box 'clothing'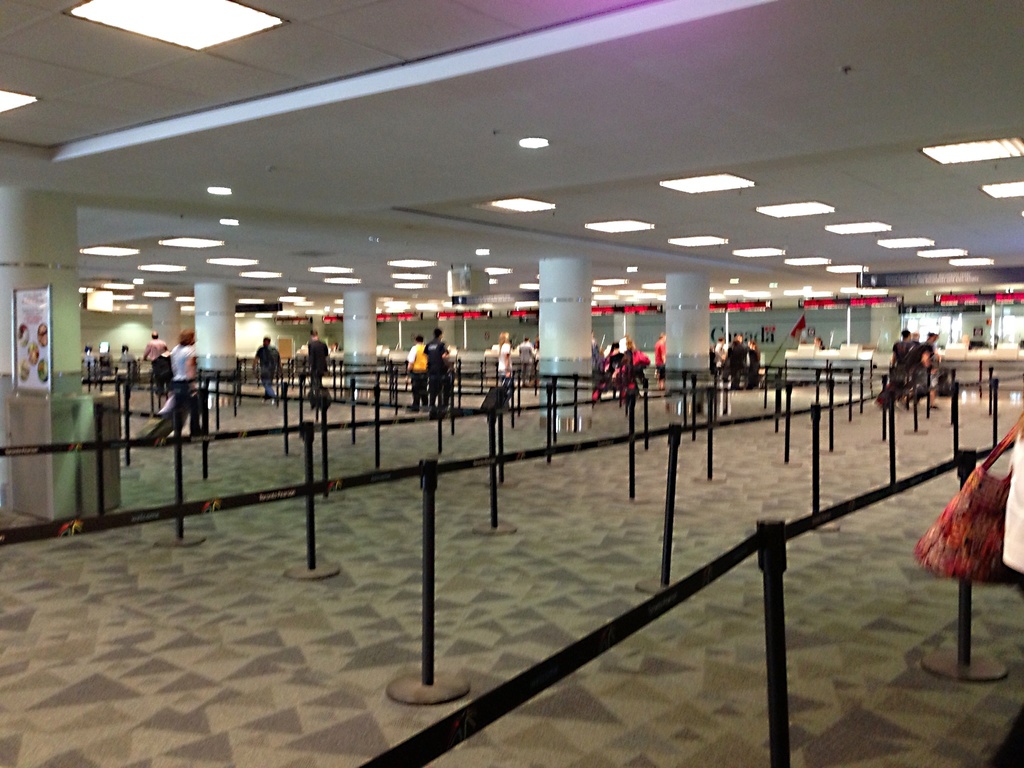
[left=714, top=342, right=749, bottom=387]
